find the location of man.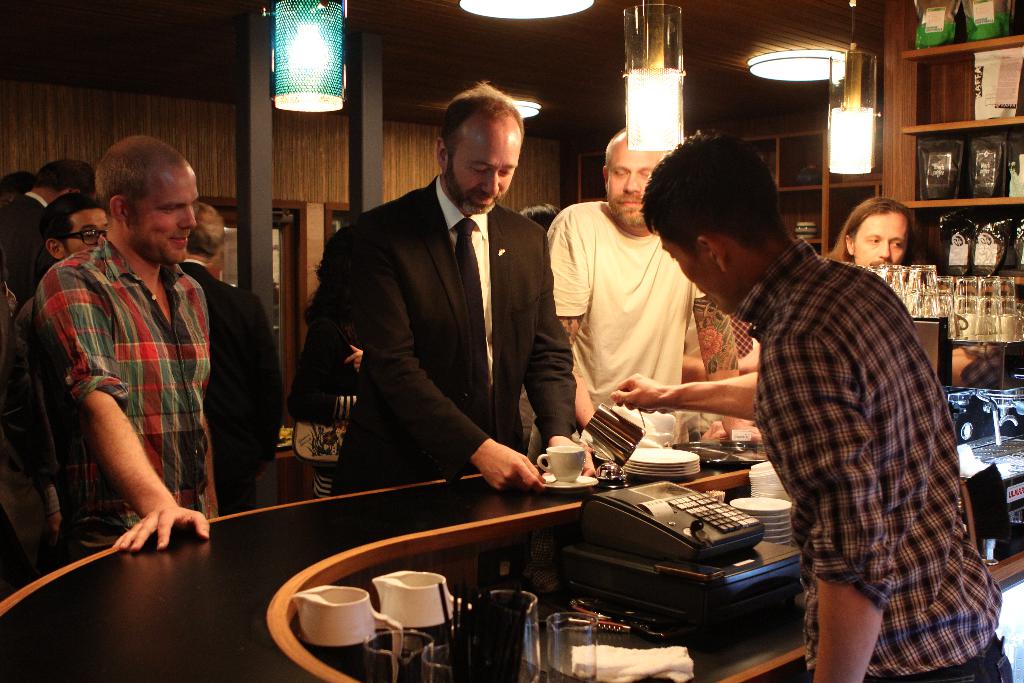
Location: bbox=(546, 129, 762, 443).
